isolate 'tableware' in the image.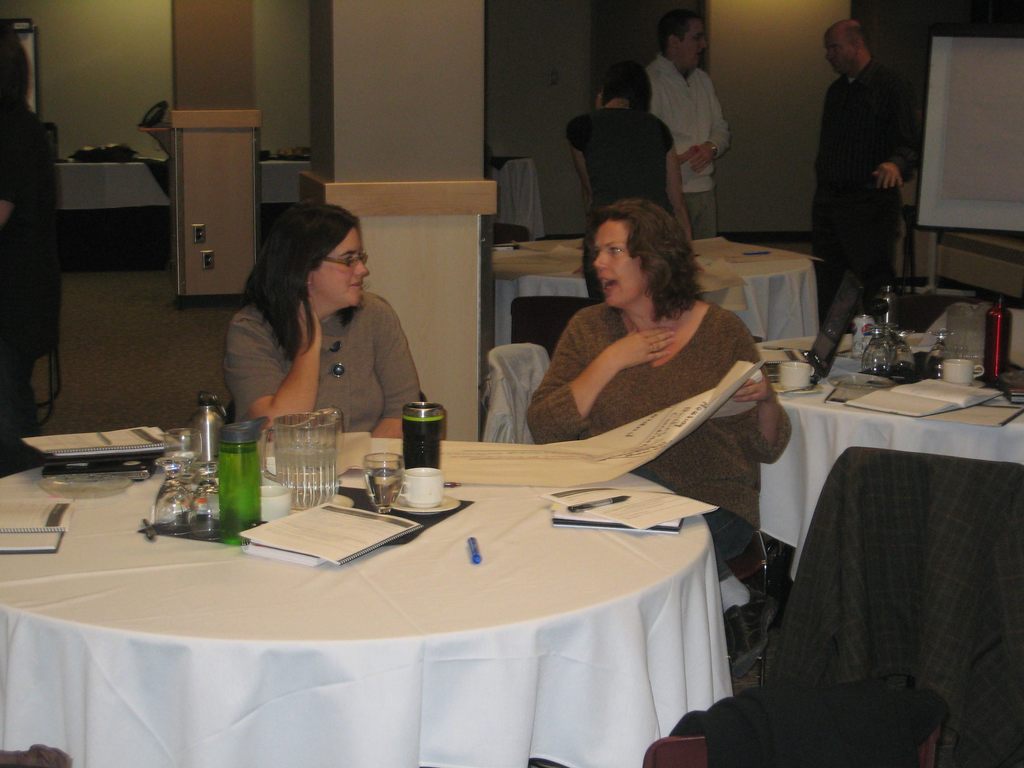
Isolated region: {"left": 941, "top": 357, "right": 984, "bottom": 388}.
